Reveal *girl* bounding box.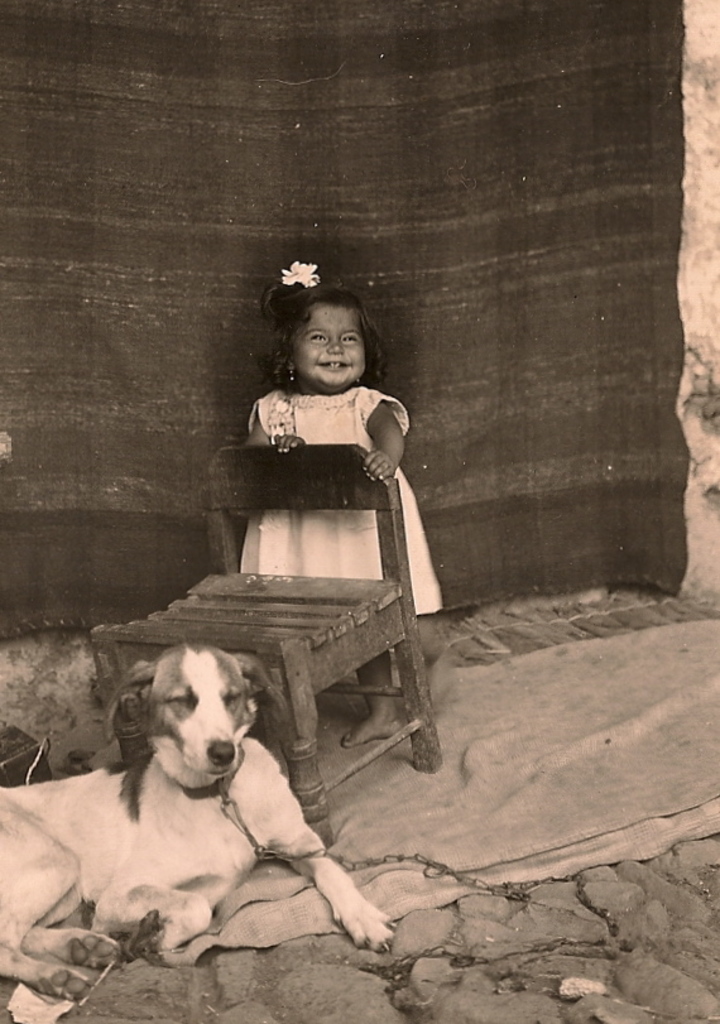
Revealed: bbox=(240, 254, 446, 746).
